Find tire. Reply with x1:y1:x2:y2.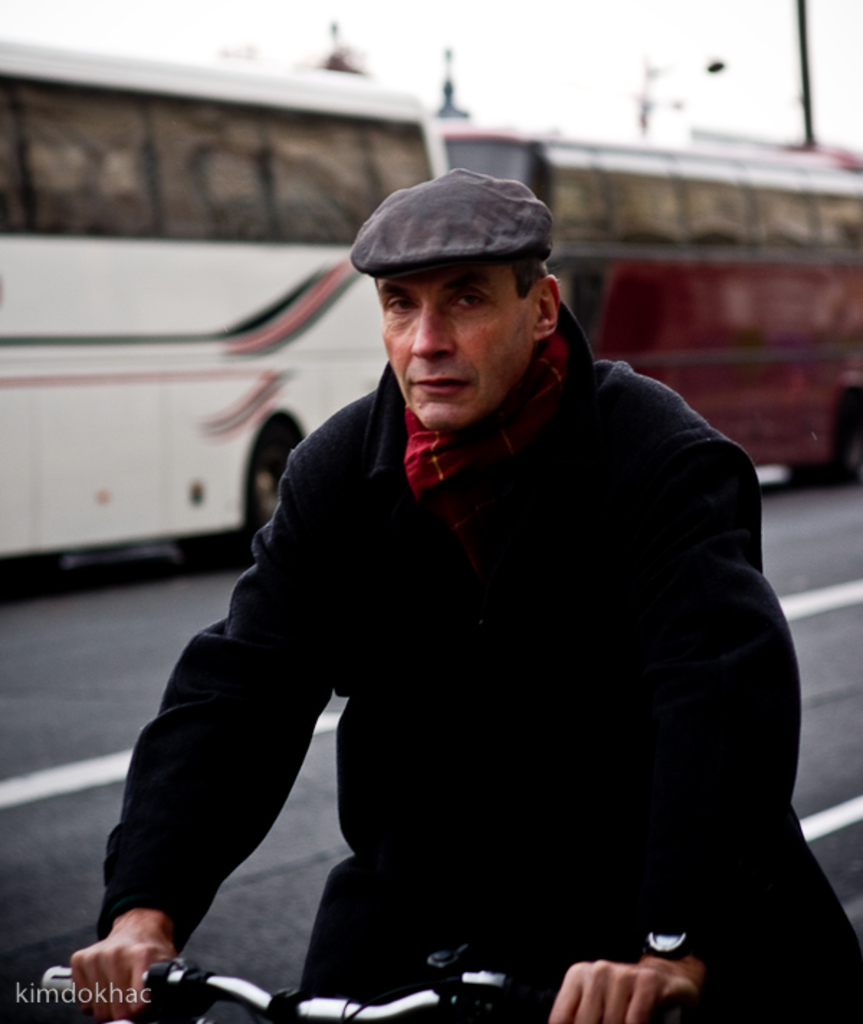
196:429:292:562.
